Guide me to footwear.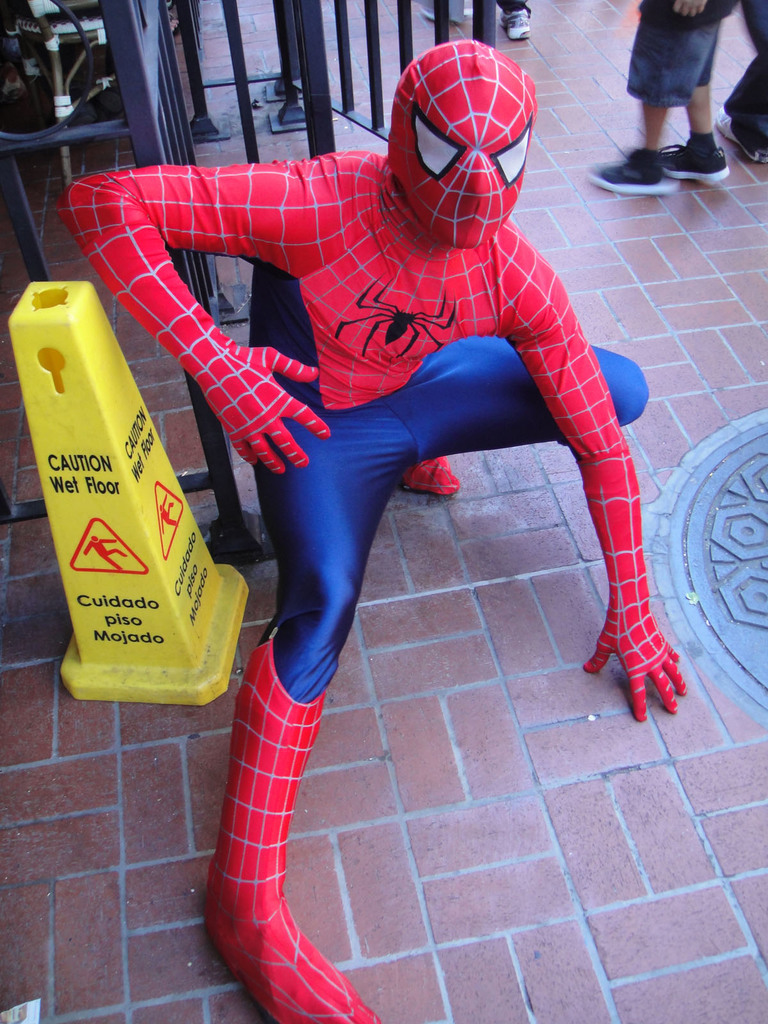
Guidance: [left=591, top=150, right=673, bottom=197].
